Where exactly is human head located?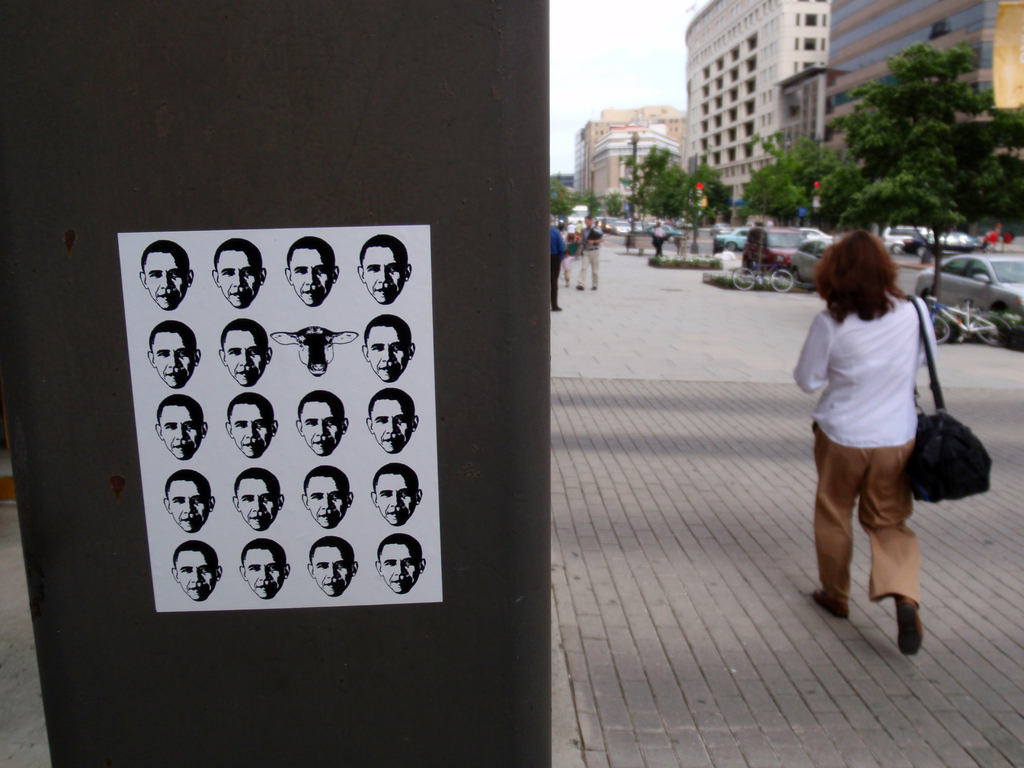
Its bounding box is {"x1": 296, "y1": 387, "x2": 349, "y2": 458}.
